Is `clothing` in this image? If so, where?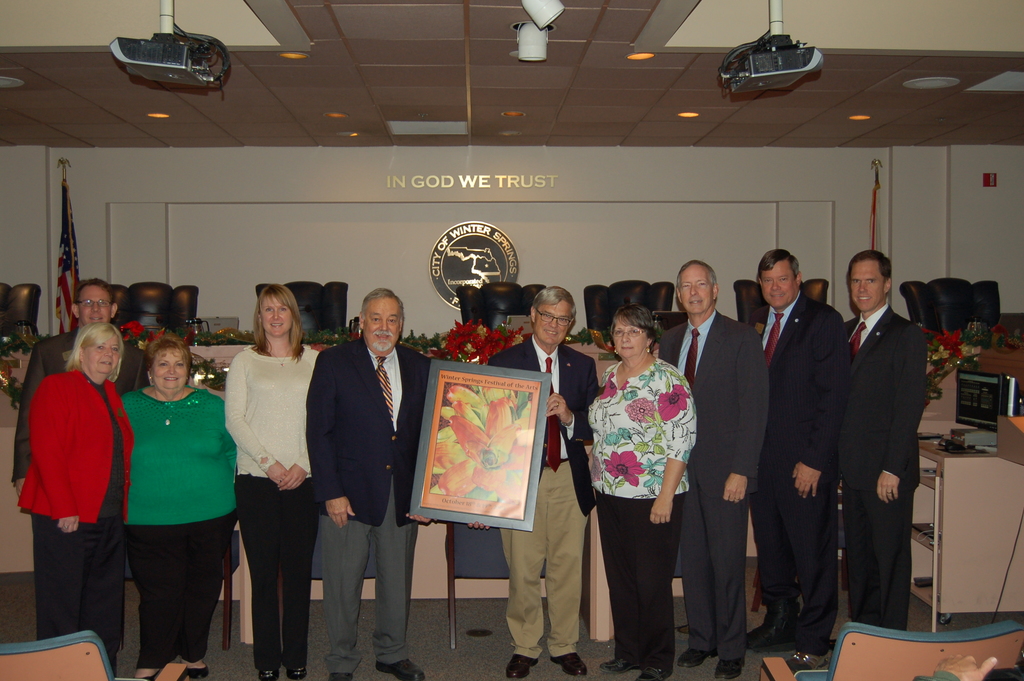
Yes, at l=16, t=326, r=132, b=473.
